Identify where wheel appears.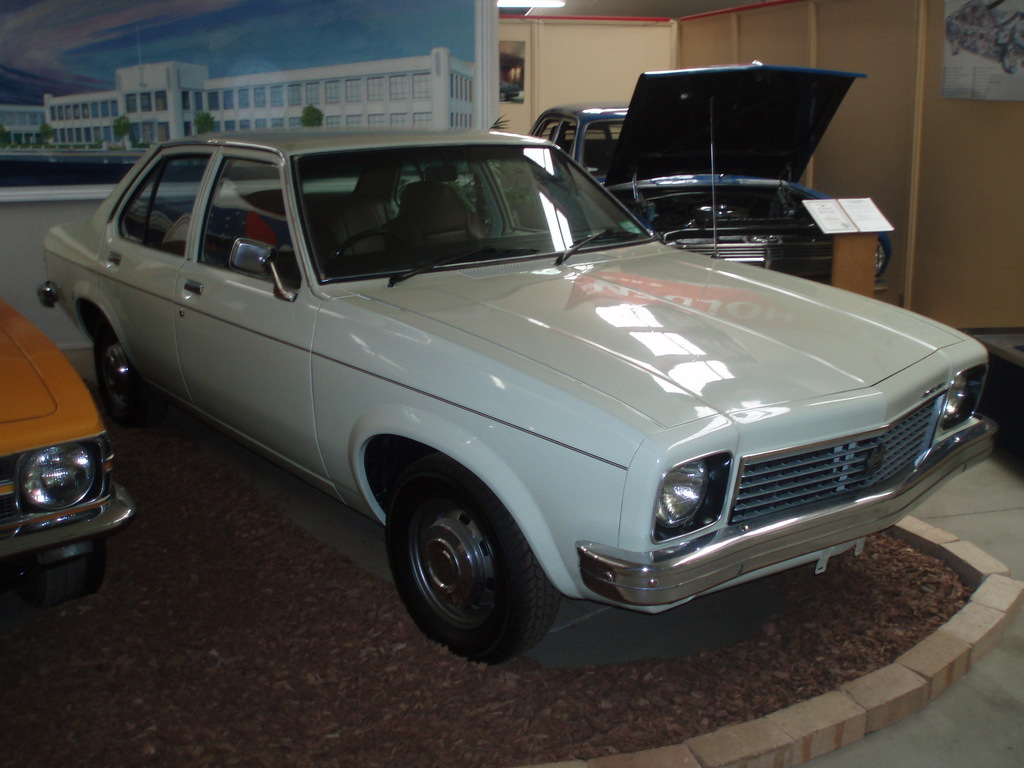
Appears at 379 460 559 664.
